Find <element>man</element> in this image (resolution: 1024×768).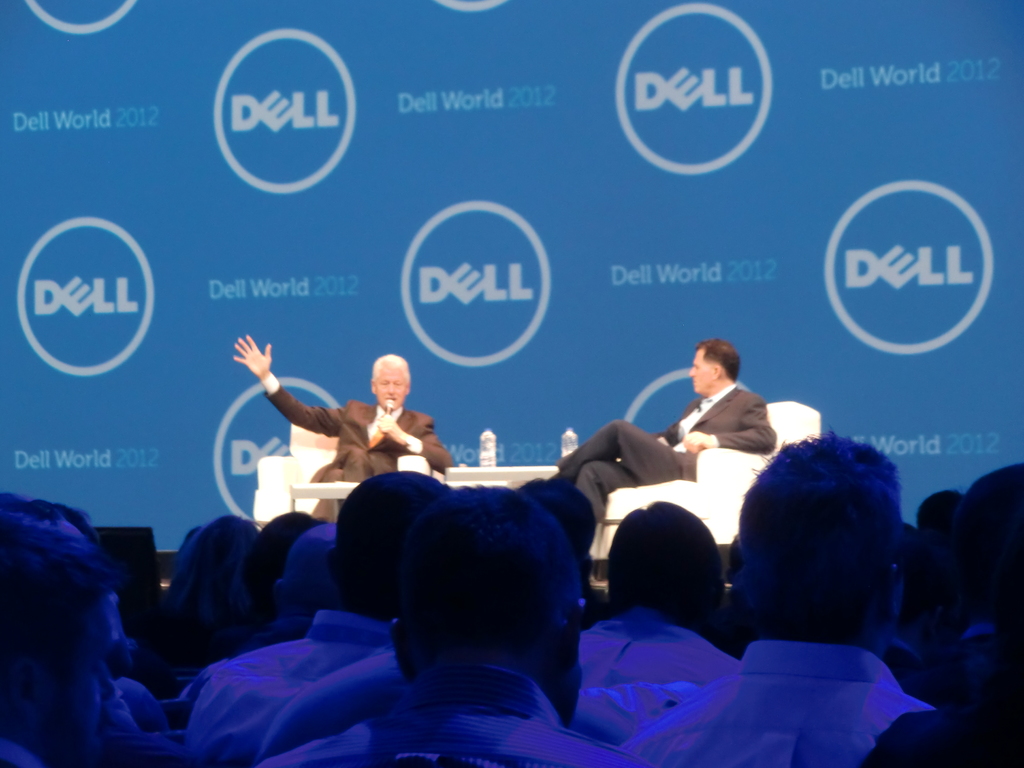
552:339:778:522.
